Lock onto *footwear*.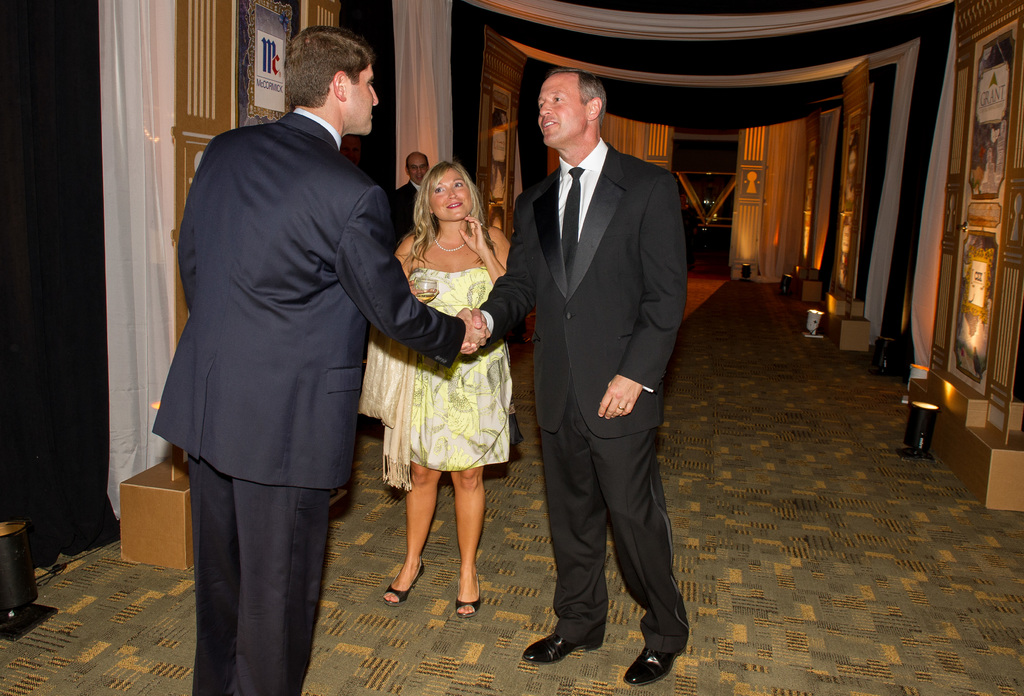
Locked: (459, 569, 480, 616).
